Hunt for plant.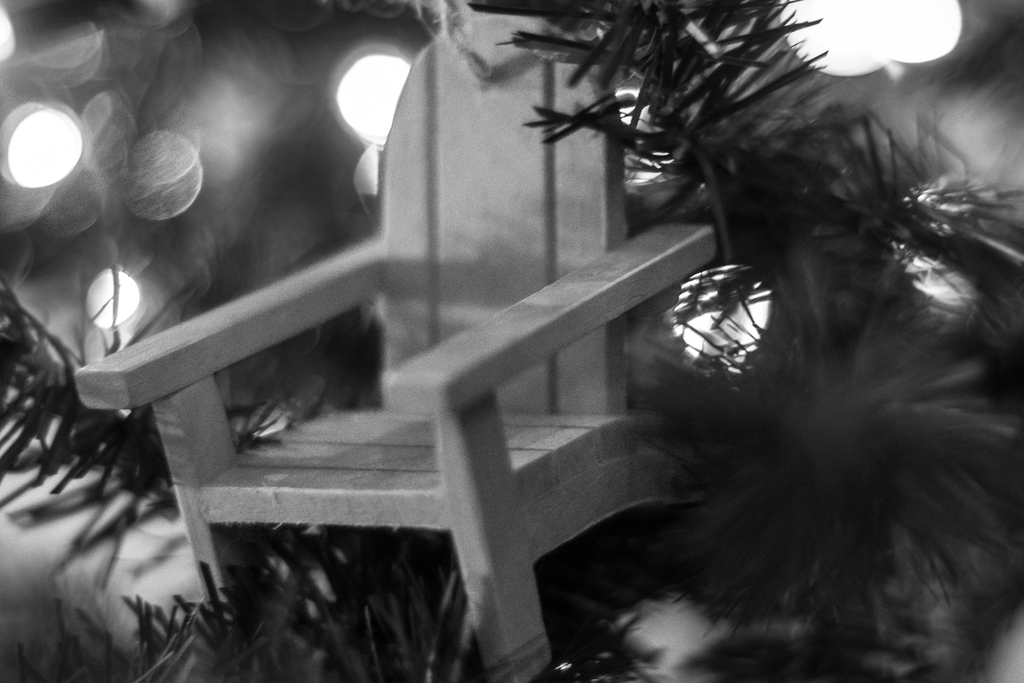
Hunted down at 0, 0, 1023, 682.
